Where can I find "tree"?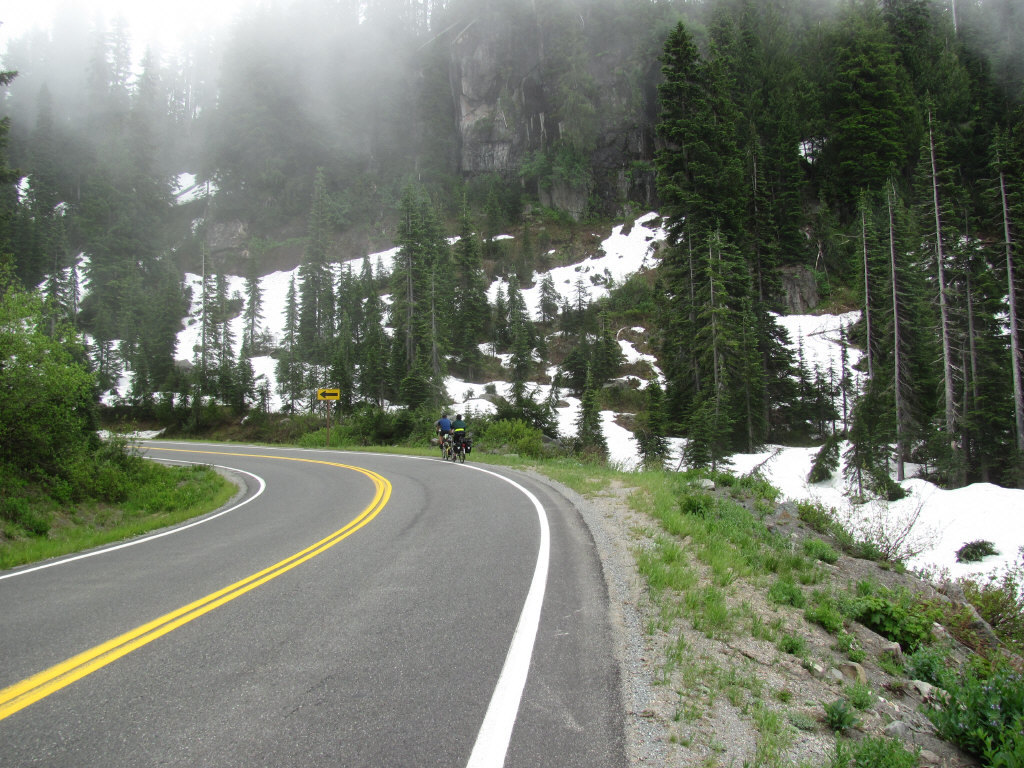
You can find it at Rect(456, 209, 490, 377).
